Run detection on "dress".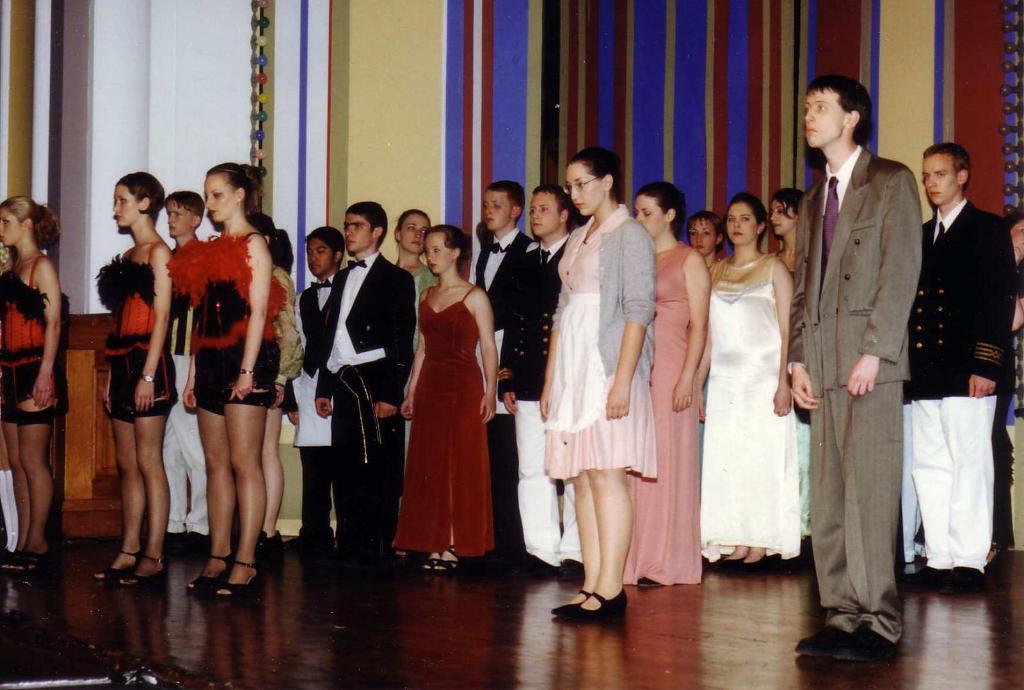
Result: <bbox>698, 252, 797, 559</bbox>.
